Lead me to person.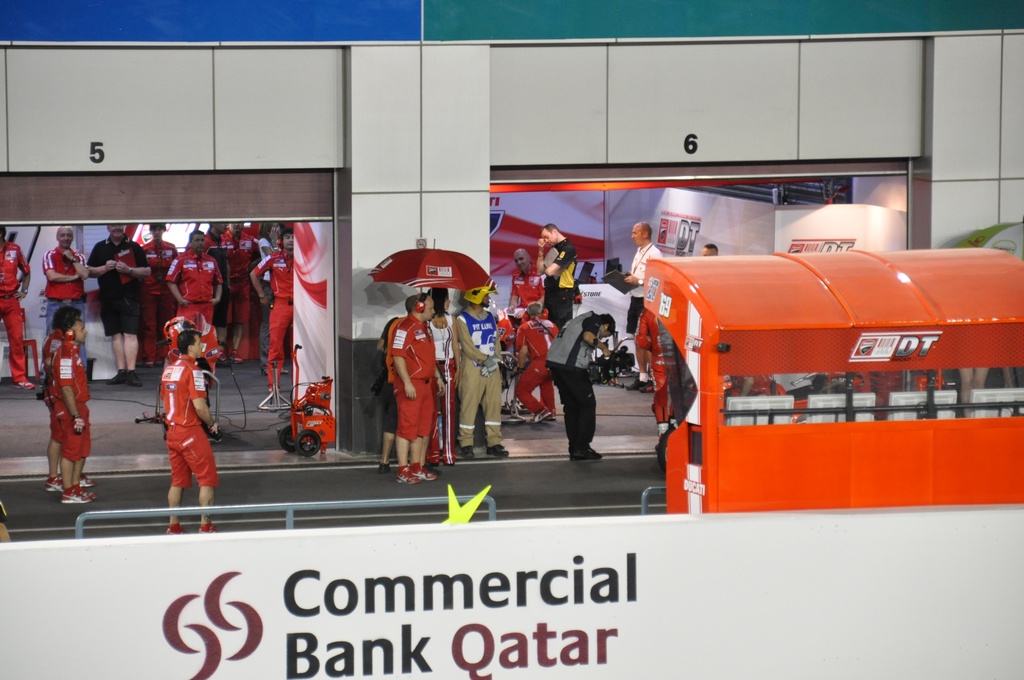
Lead to BBox(150, 312, 216, 412).
